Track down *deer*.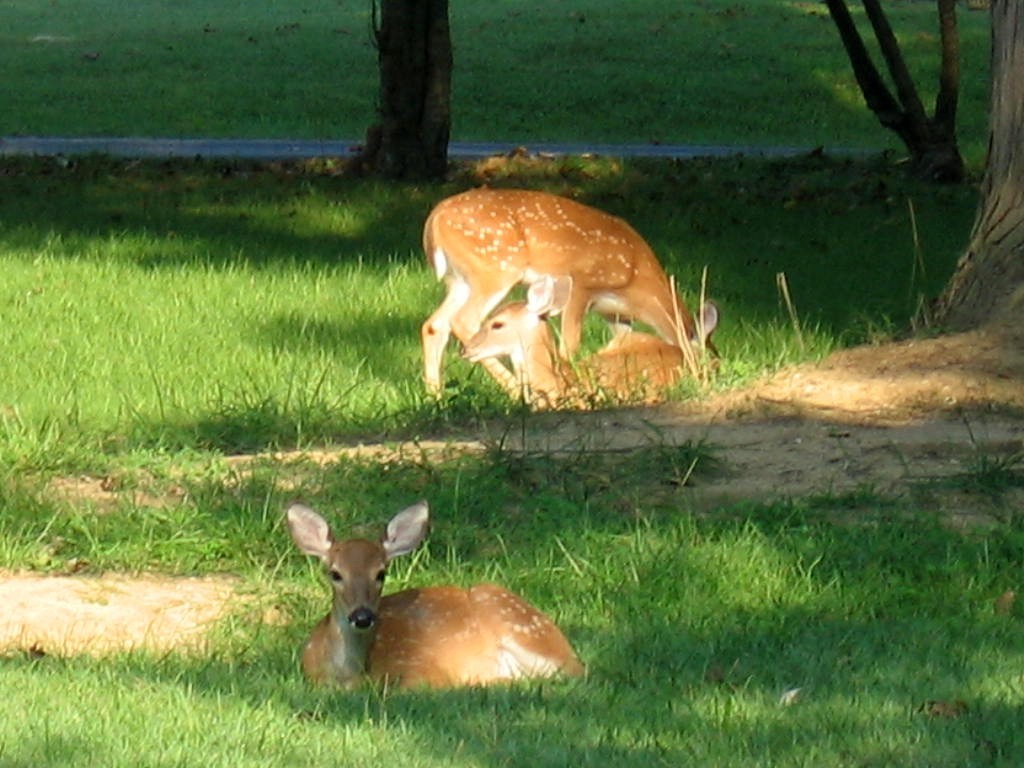
Tracked to BBox(416, 181, 725, 402).
